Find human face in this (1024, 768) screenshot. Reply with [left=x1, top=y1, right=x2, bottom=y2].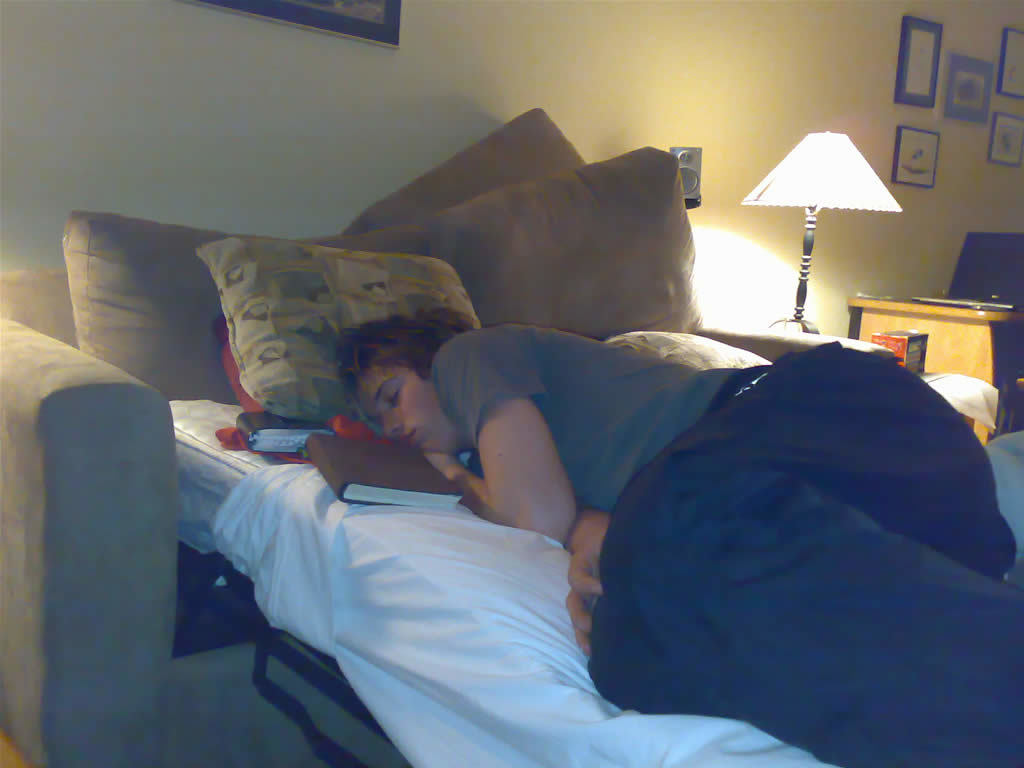
[left=355, top=365, right=456, bottom=456].
